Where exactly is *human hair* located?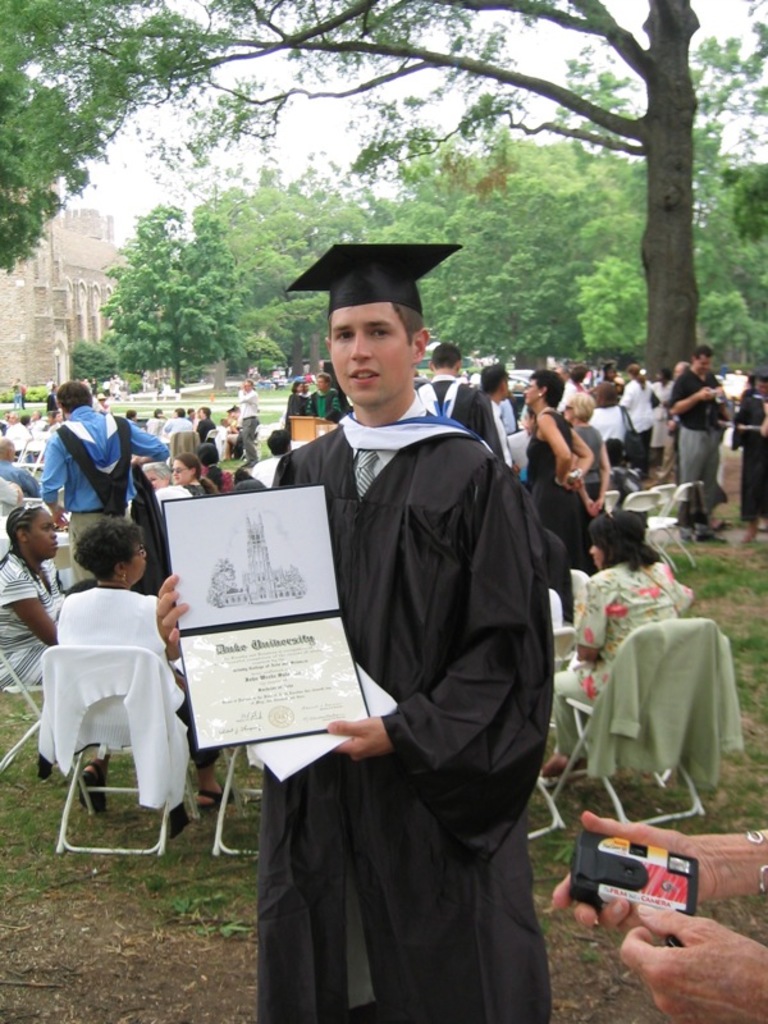
Its bounding box is [left=123, top=404, right=142, bottom=421].
